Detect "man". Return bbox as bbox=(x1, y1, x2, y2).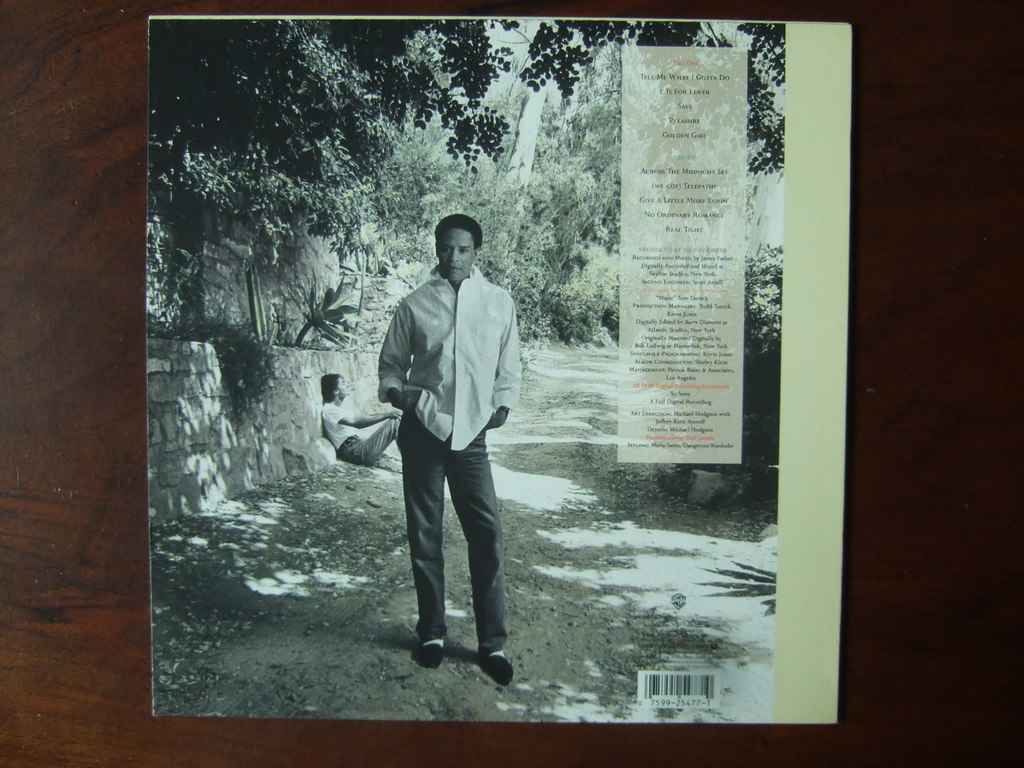
bbox=(316, 372, 406, 475).
